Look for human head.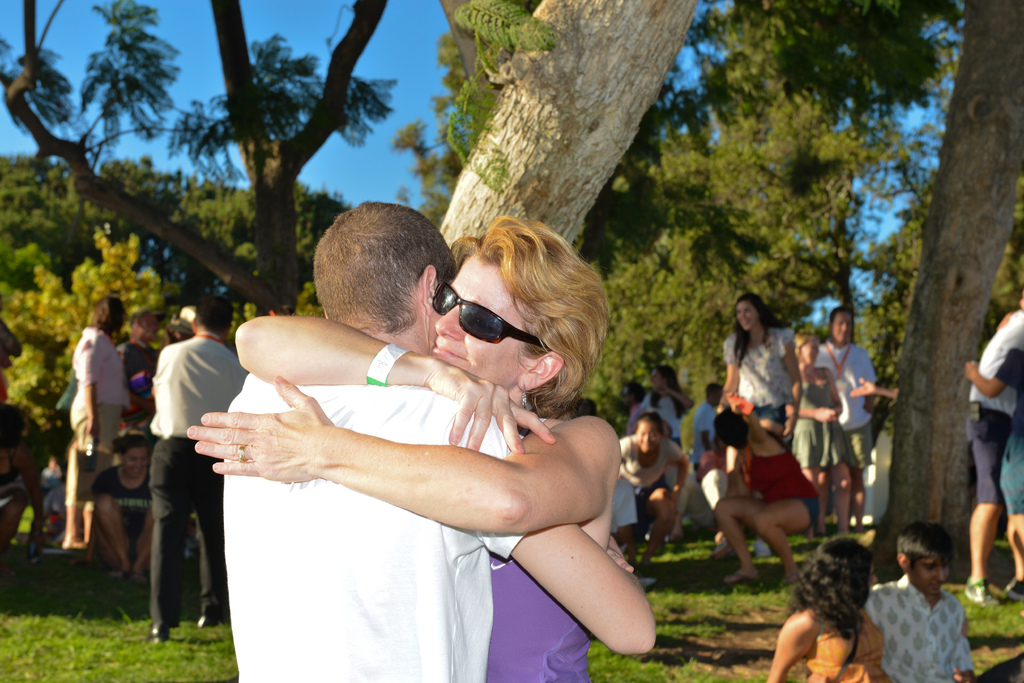
Found: Rect(108, 426, 155, 478).
